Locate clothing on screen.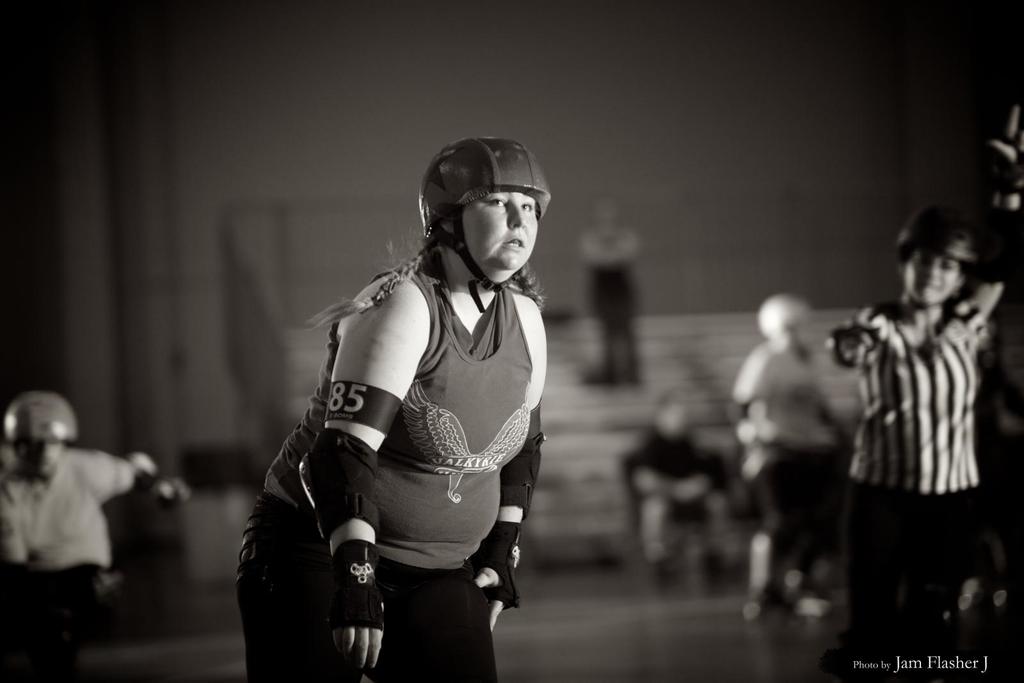
On screen at box(829, 303, 996, 678).
